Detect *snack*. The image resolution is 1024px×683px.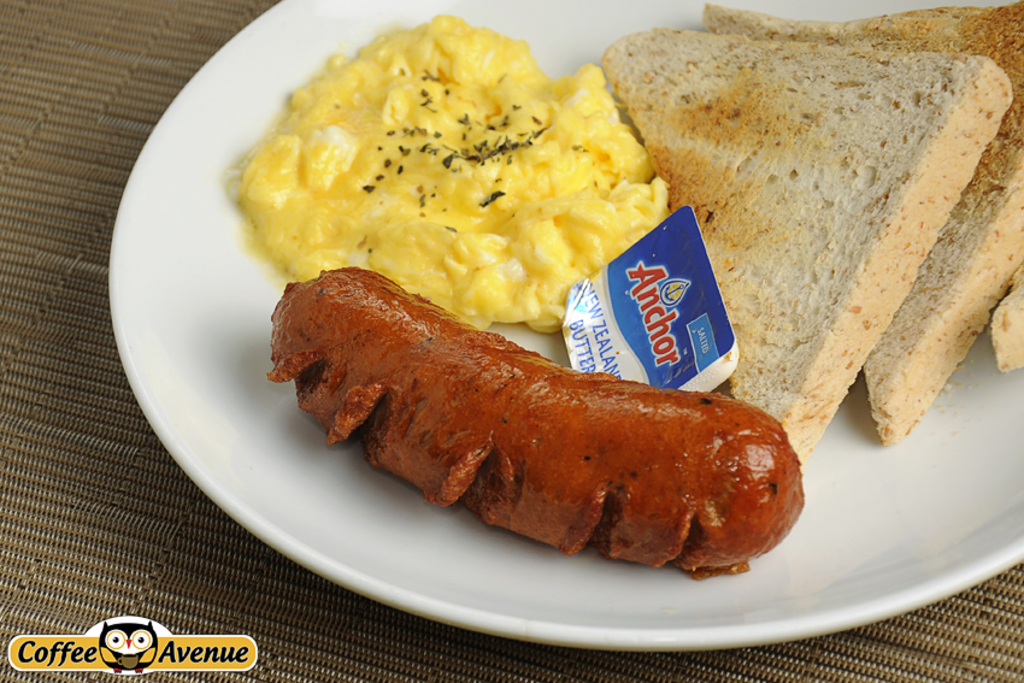
(x1=593, y1=25, x2=1014, y2=455).
